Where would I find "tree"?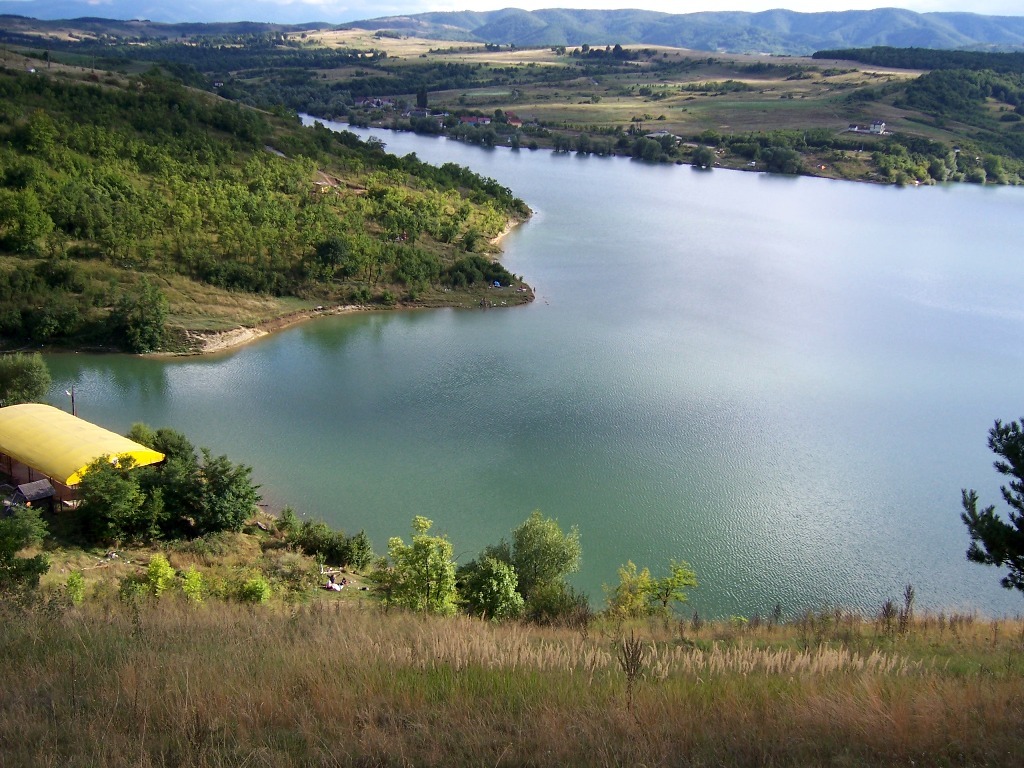
At pyautogui.locateOnScreen(505, 510, 587, 616).
